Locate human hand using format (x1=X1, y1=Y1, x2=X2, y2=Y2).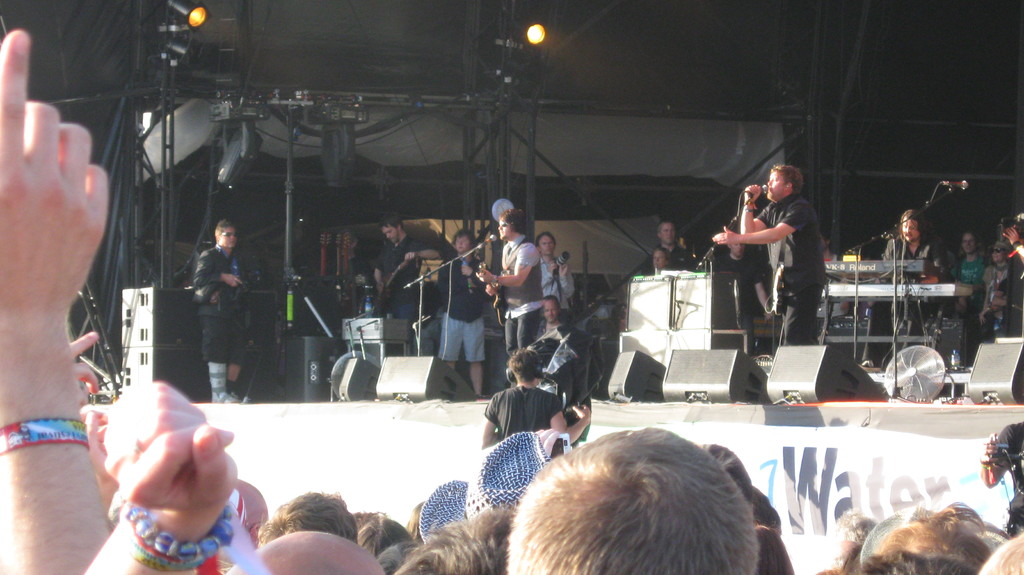
(x1=484, y1=286, x2=499, y2=298).
